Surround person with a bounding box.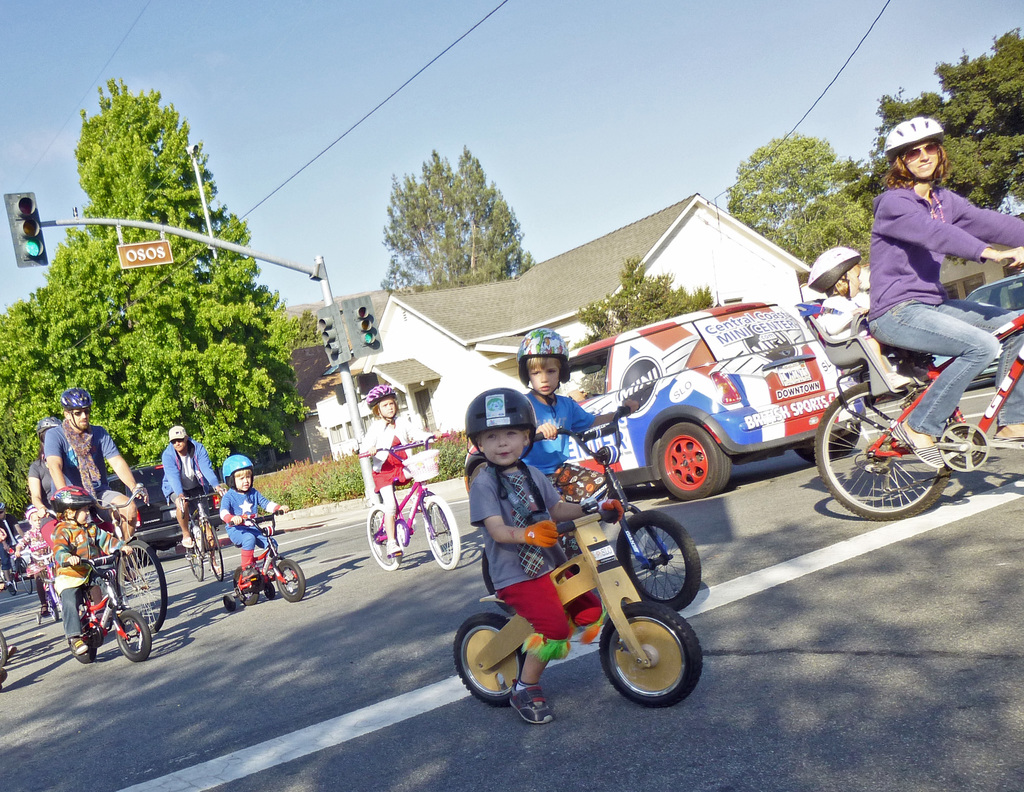
(42,385,147,583).
